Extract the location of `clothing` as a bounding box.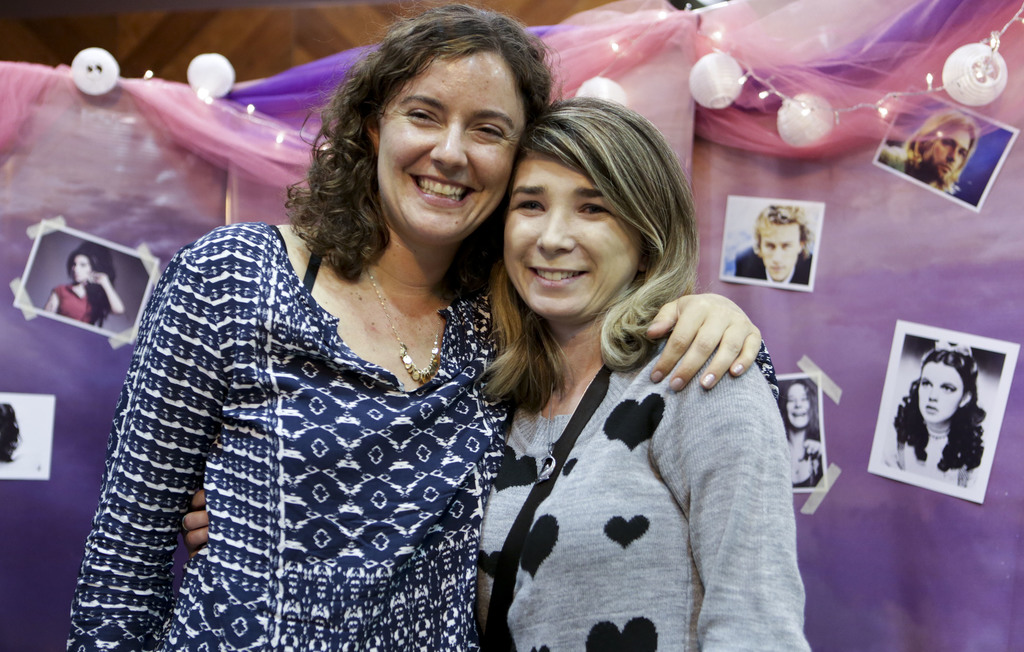
region(880, 143, 957, 195).
